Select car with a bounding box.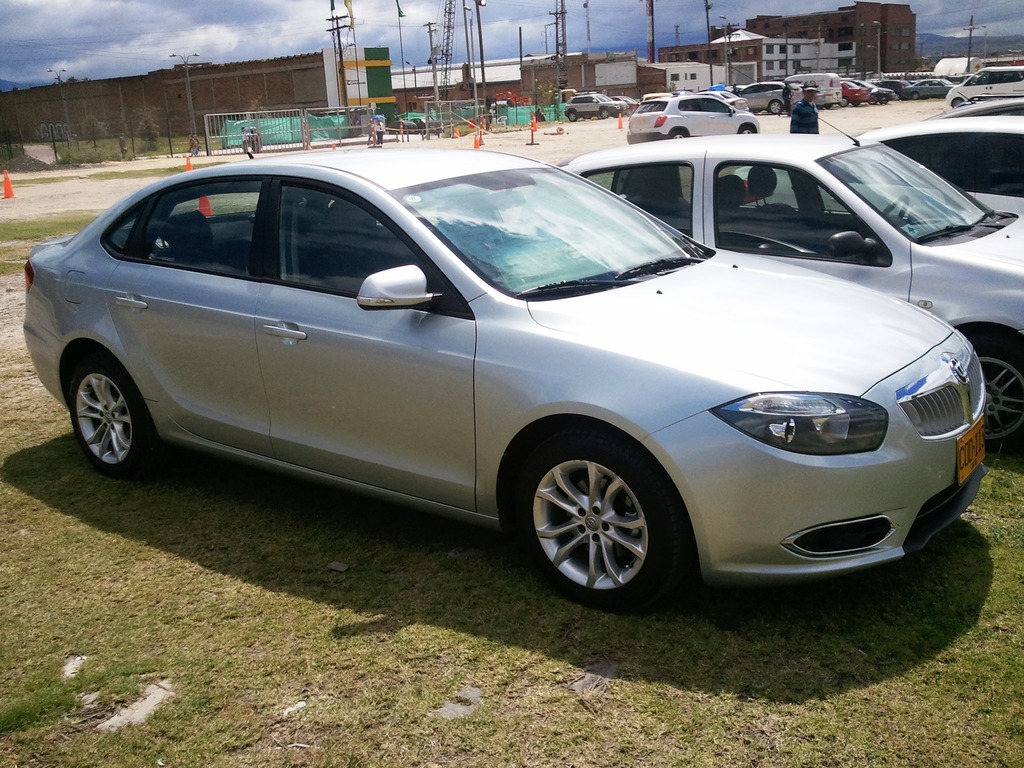
detection(902, 75, 959, 100).
